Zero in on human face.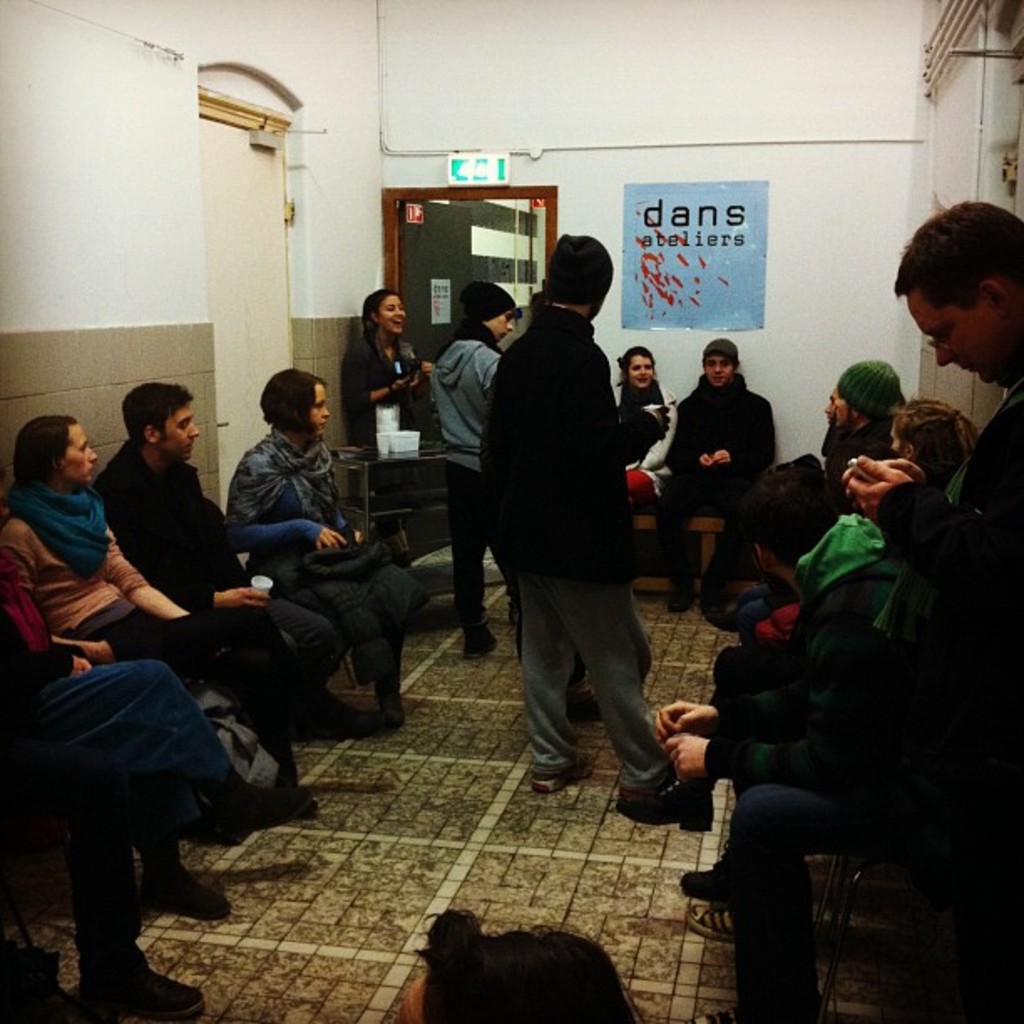
Zeroed in: (x1=378, y1=291, x2=403, y2=330).
